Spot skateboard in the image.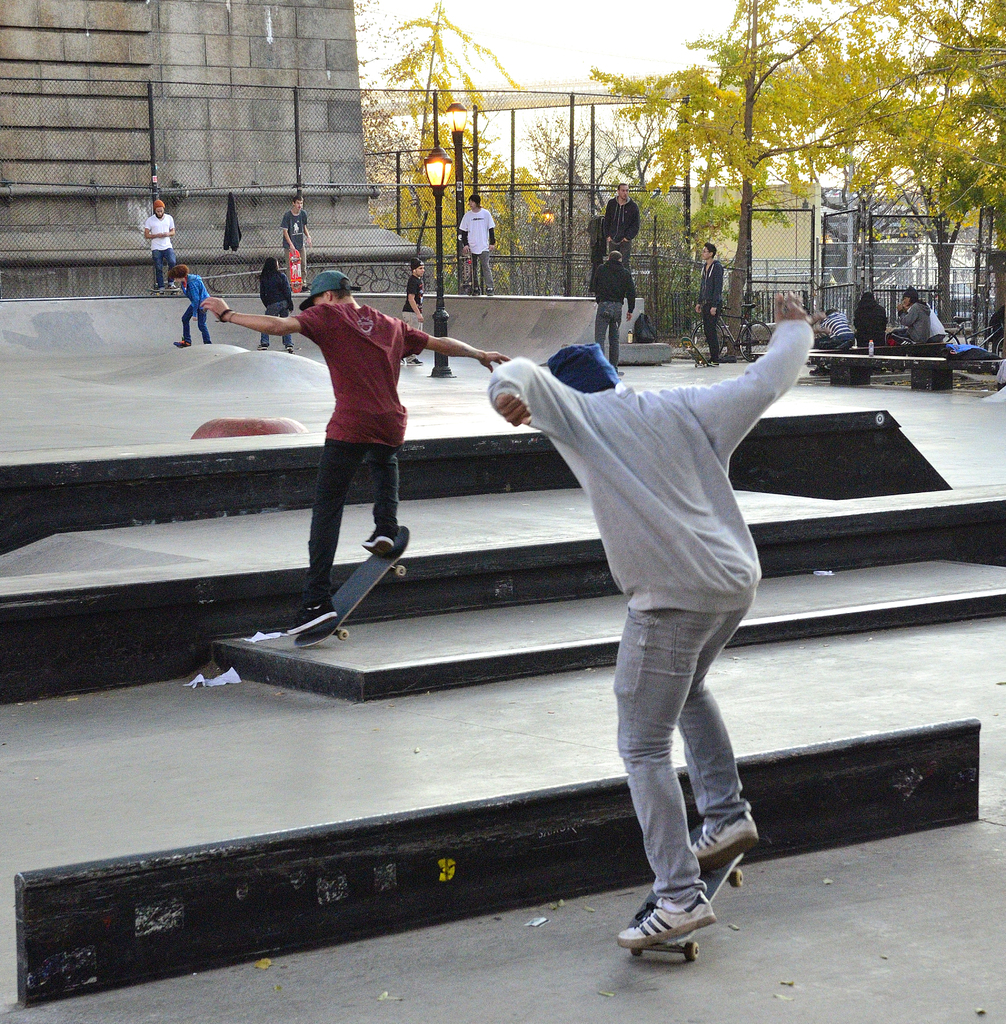
skateboard found at left=676, top=335, right=717, bottom=368.
